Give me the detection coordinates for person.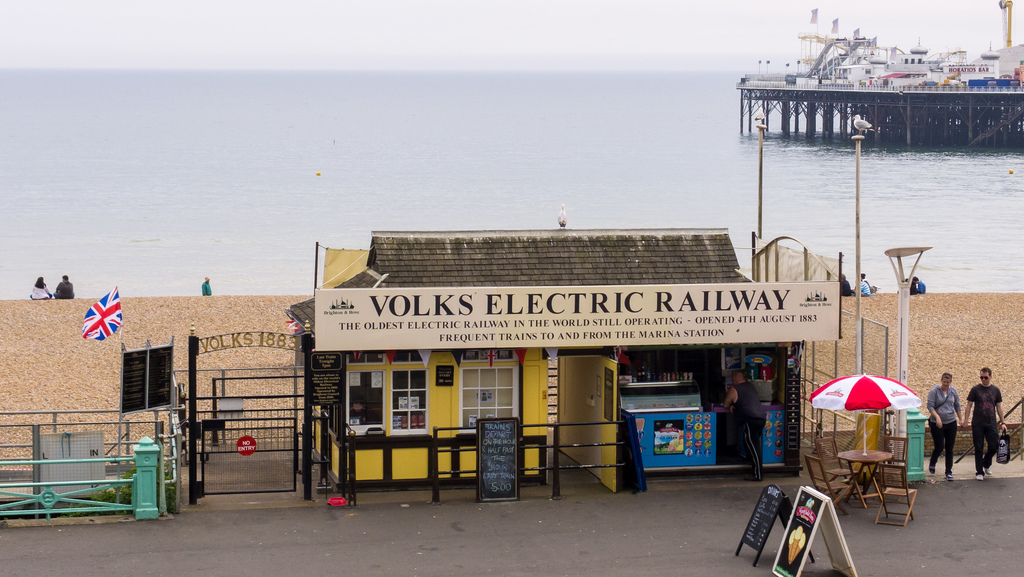
crop(203, 277, 211, 295).
